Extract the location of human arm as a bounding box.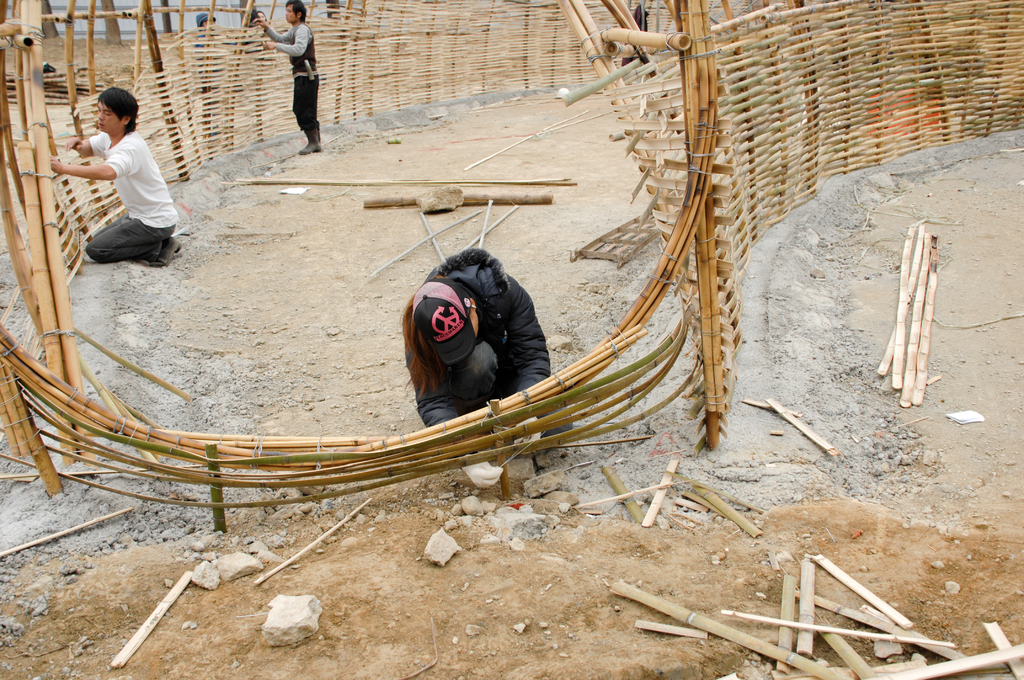
500 280 553 398.
